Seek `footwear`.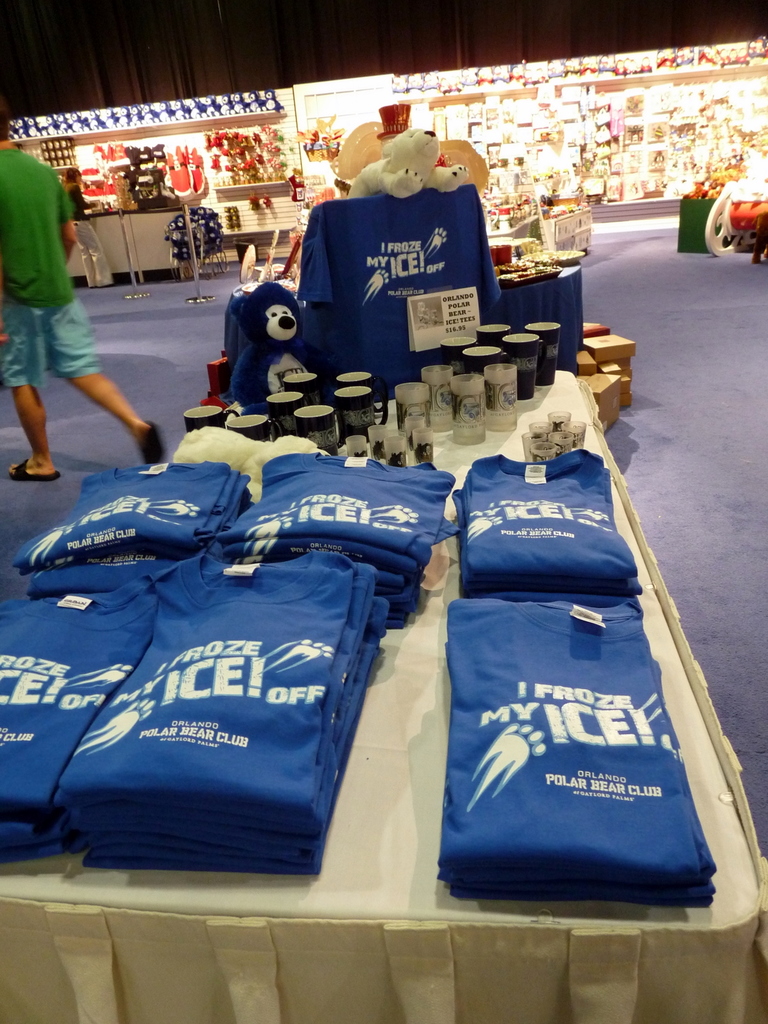
[left=9, top=458, right=61, bottom=477].
